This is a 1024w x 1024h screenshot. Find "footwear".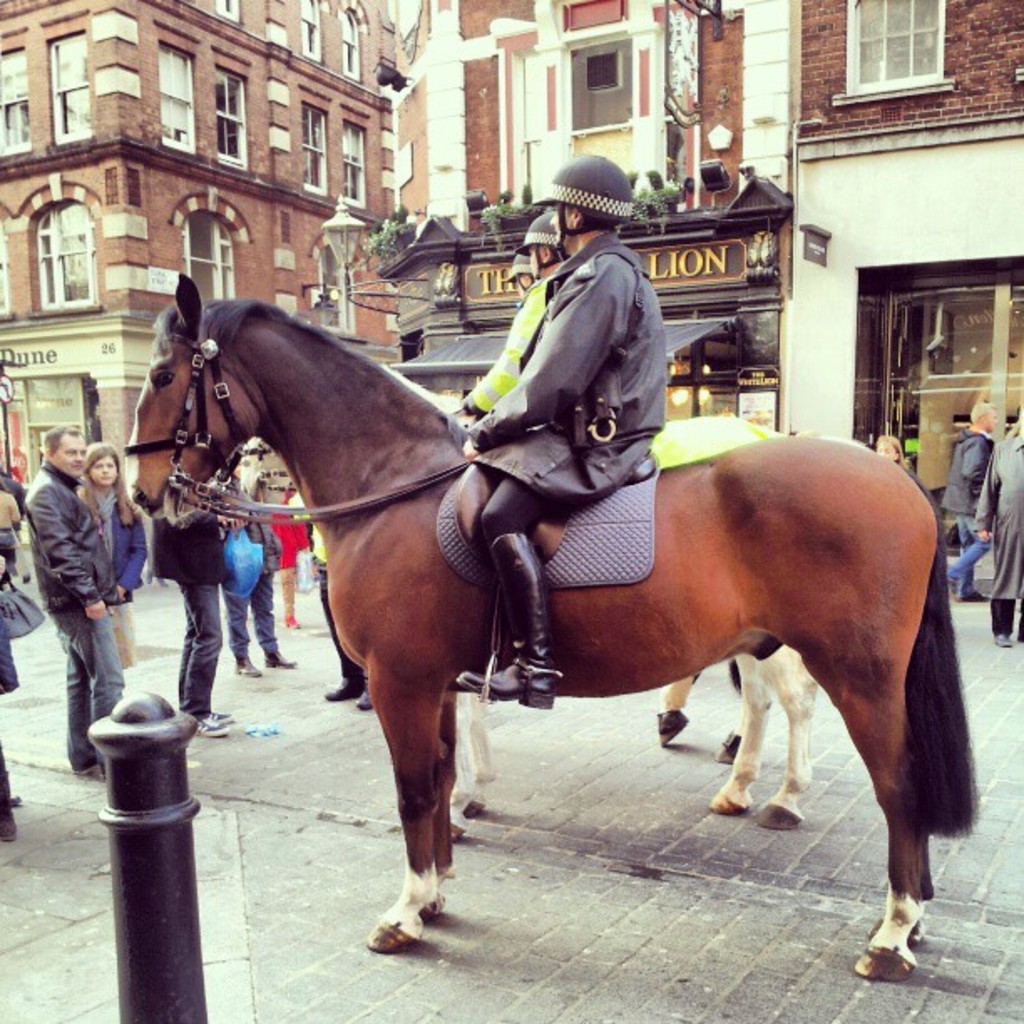
Bounding box: <box>192,708,226,736</box>.
